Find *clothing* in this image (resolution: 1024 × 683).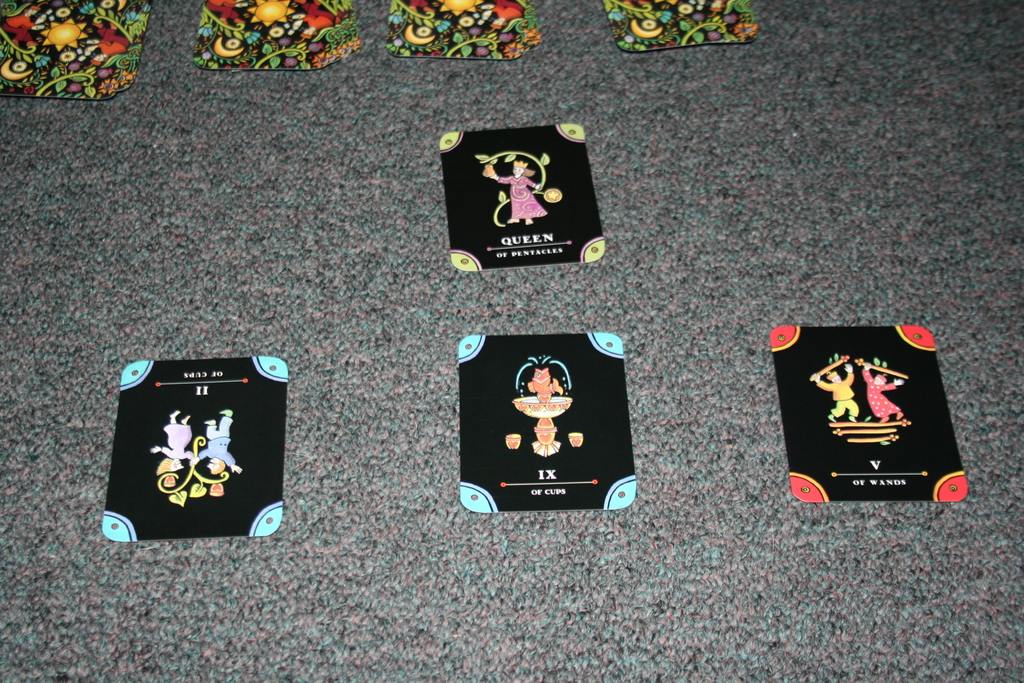
496/174/547/219.
